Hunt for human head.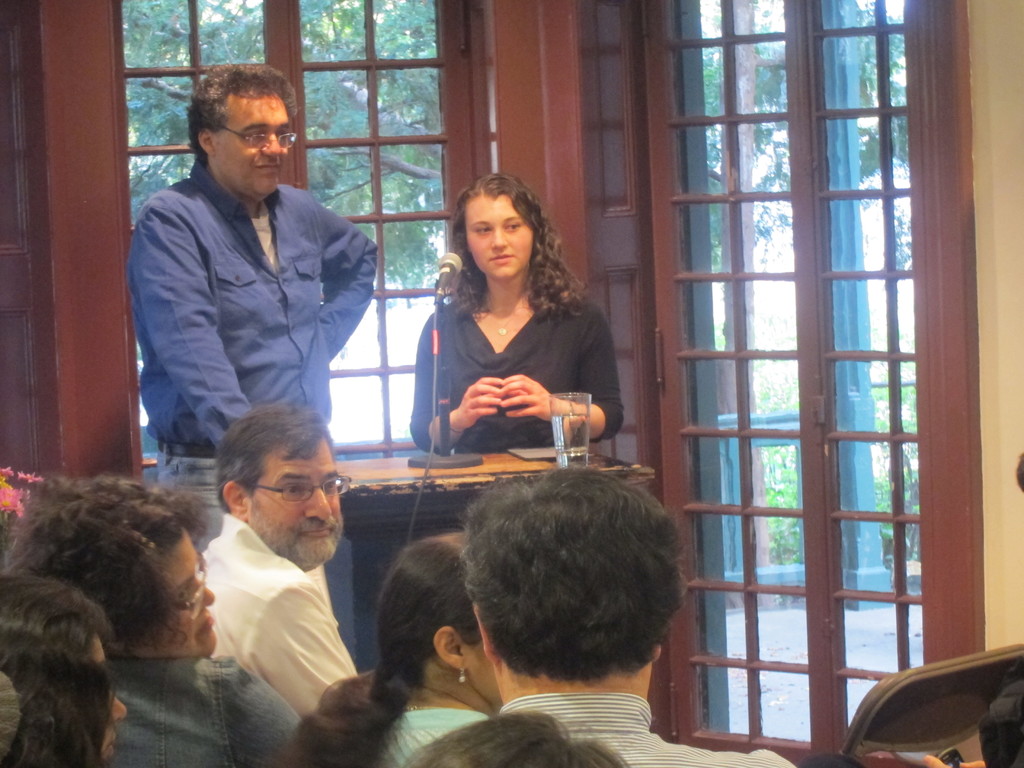
Hunted down at 186 62 296 200.
